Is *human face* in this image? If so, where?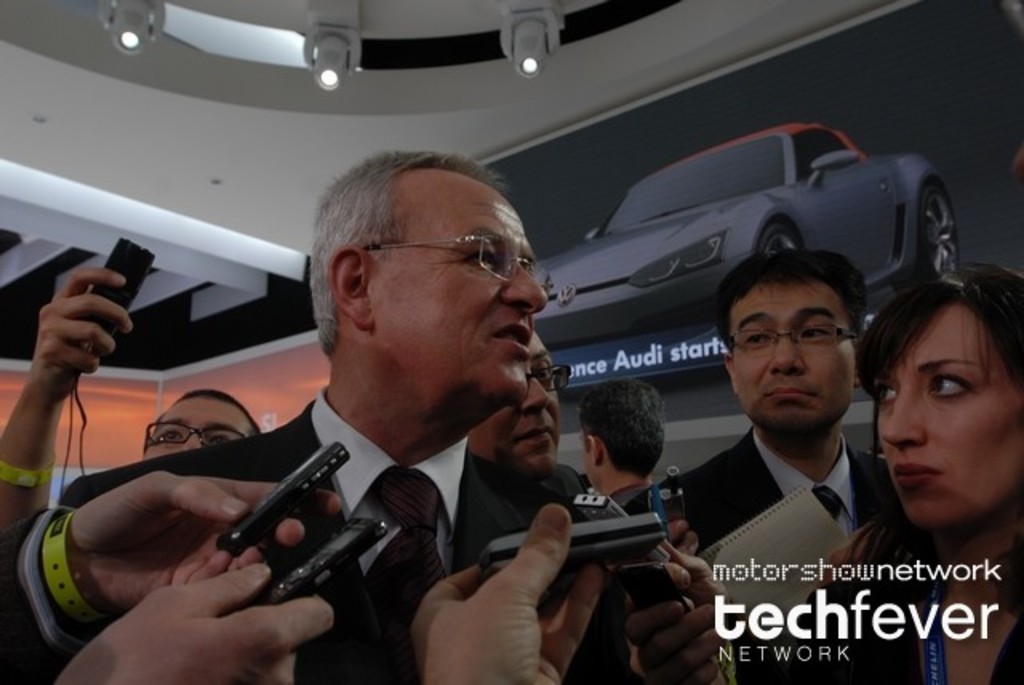
Yes, at [373,184,544,407].
